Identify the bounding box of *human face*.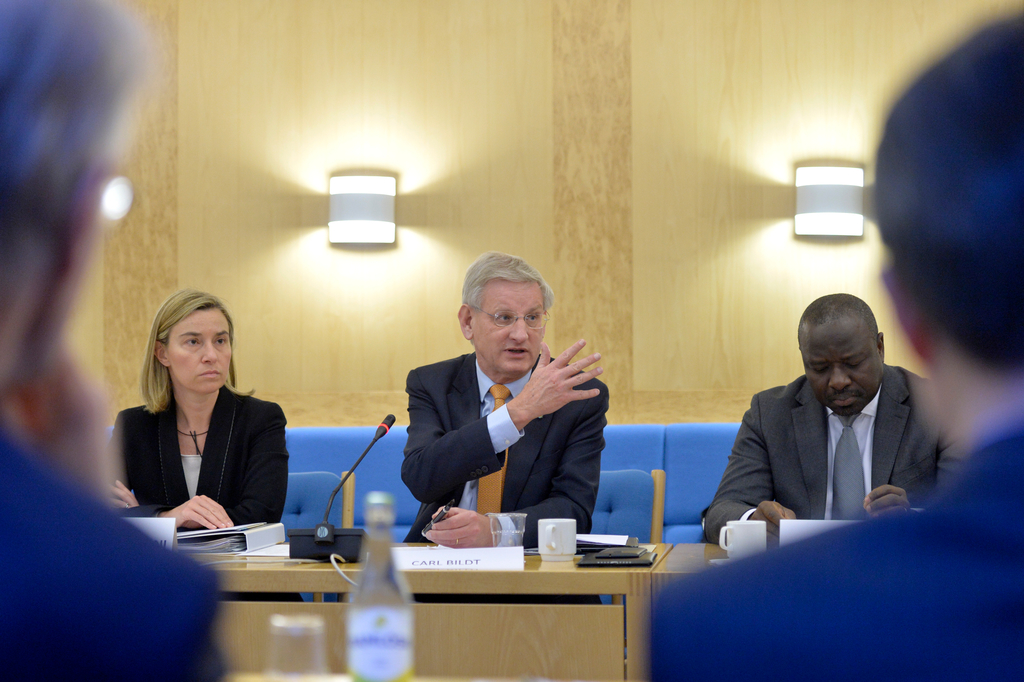
796:328:882:412.
